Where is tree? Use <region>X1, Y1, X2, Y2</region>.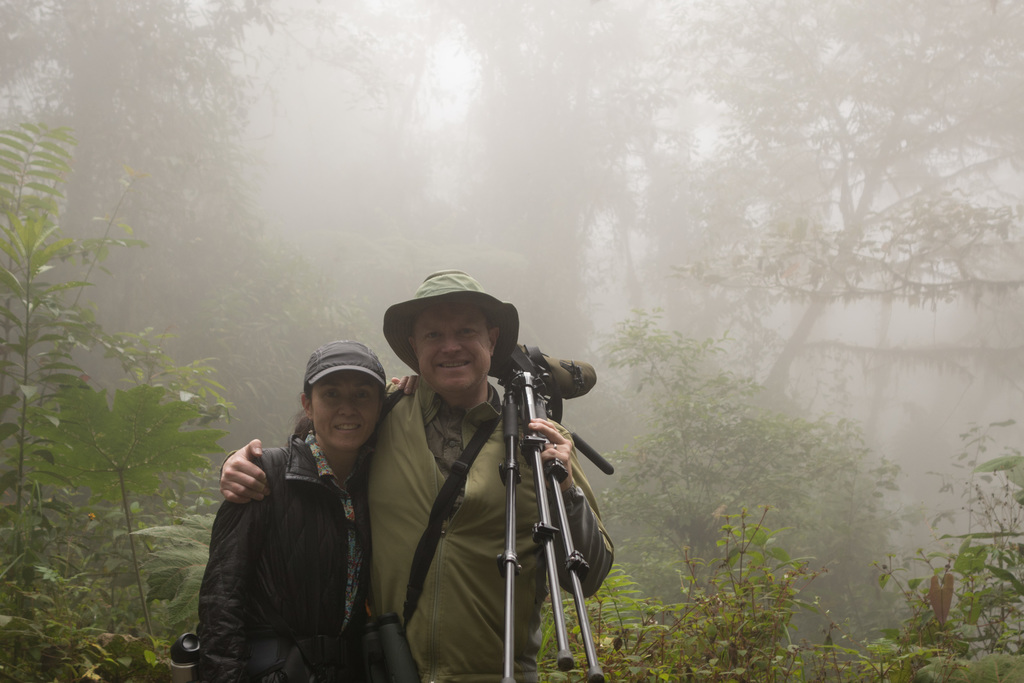
<region>272, 0, 473, 299</region>.
